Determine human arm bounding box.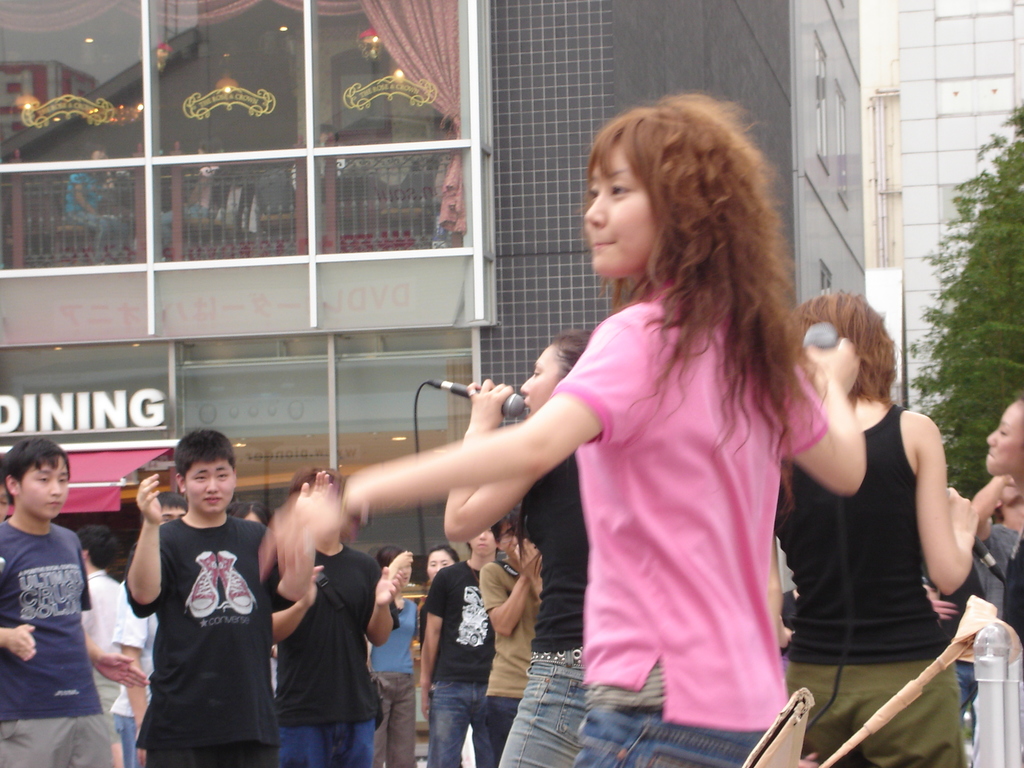
Determined: (left=1, top=621, right=36, bottom=662).
